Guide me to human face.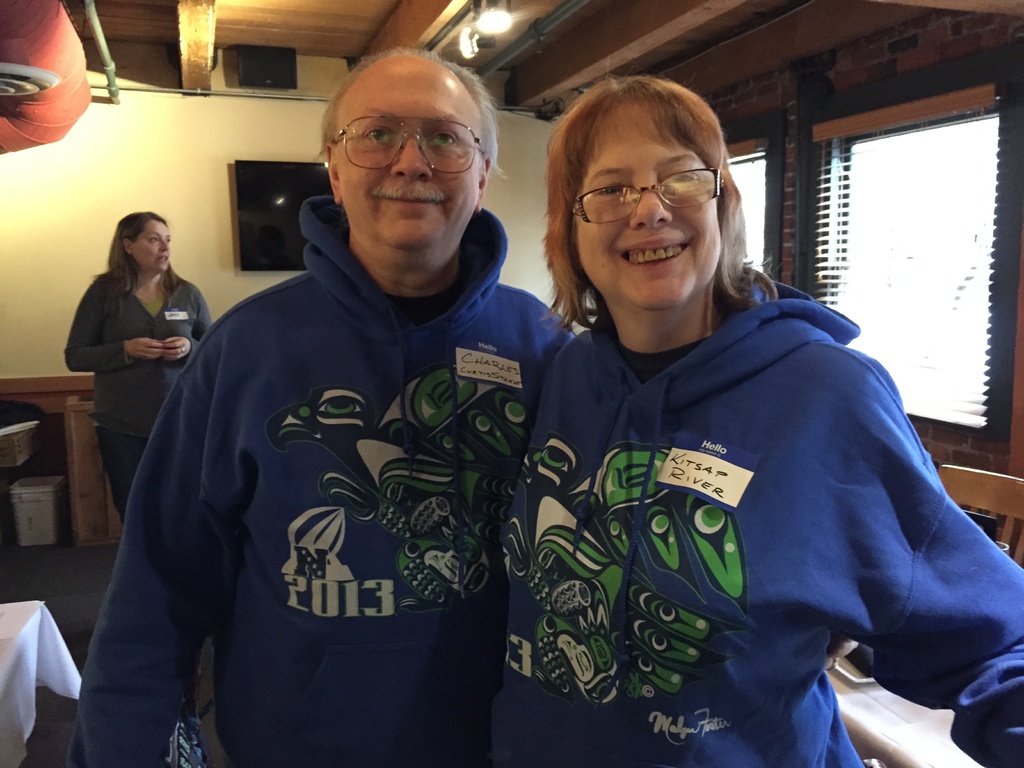
Guidance: x1=571 y1=110 x2=725 y2=310.
